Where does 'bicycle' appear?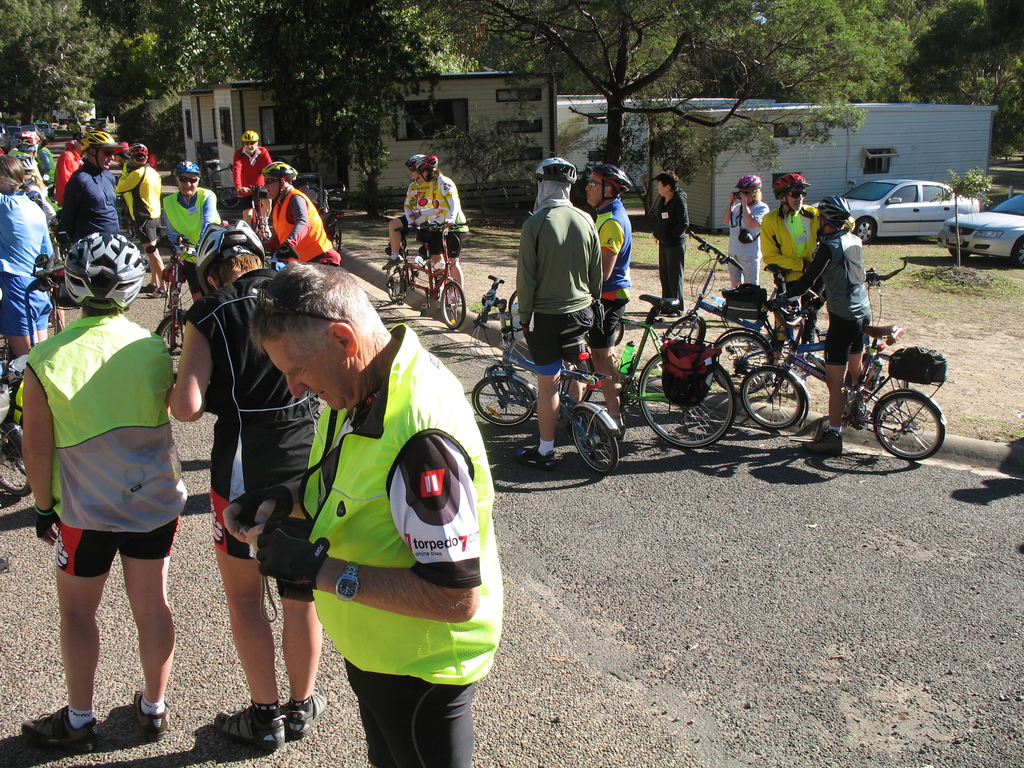
Appears at detection(472, 292, 623, 467).
